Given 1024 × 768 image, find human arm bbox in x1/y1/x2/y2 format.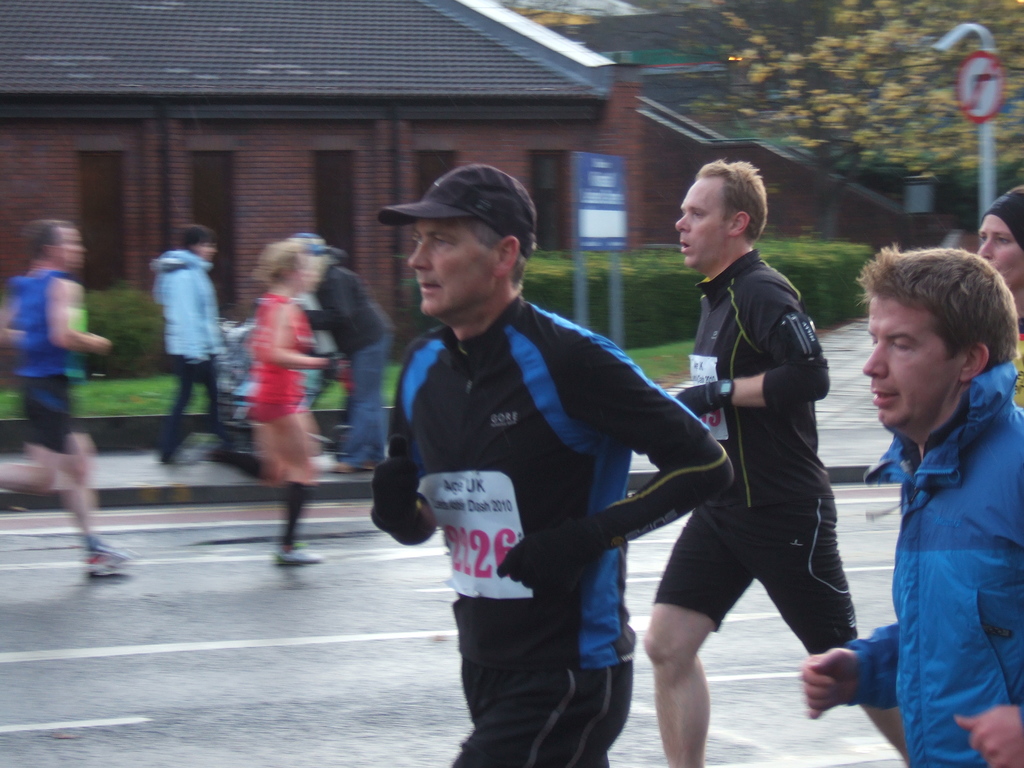
494/336/738/604.
